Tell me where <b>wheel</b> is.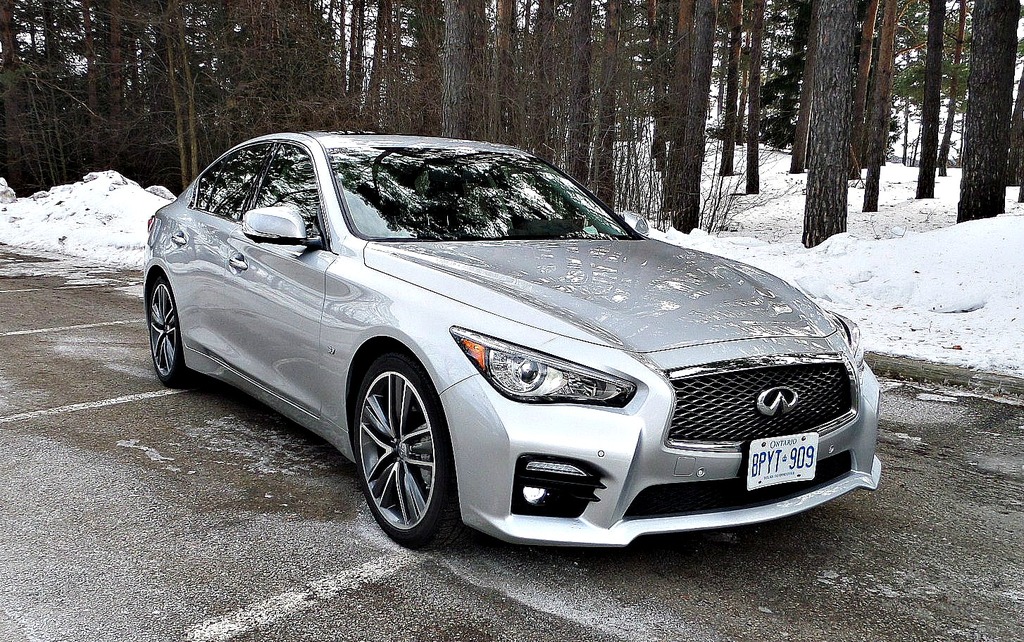
<b>wheel</b> is at l=346, t=351, r=450, b=547.
